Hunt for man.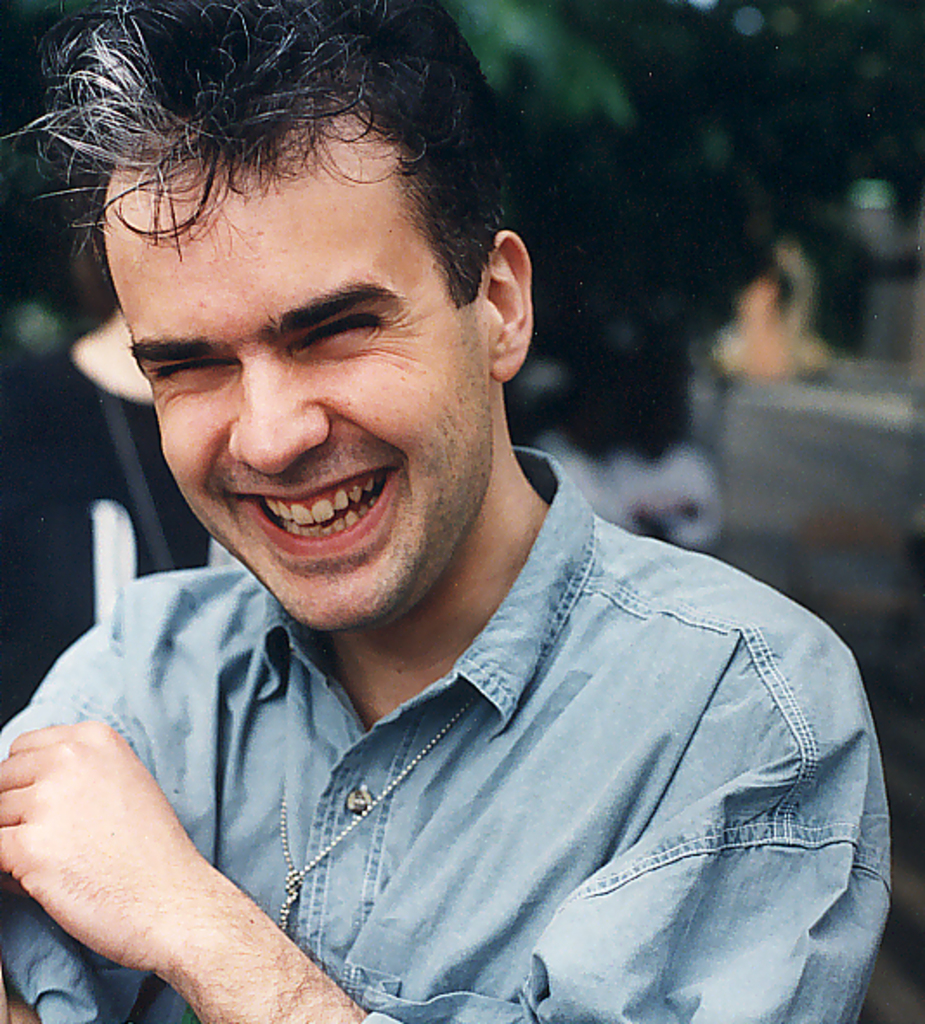
Hunted down at 0,26,916,1022.
